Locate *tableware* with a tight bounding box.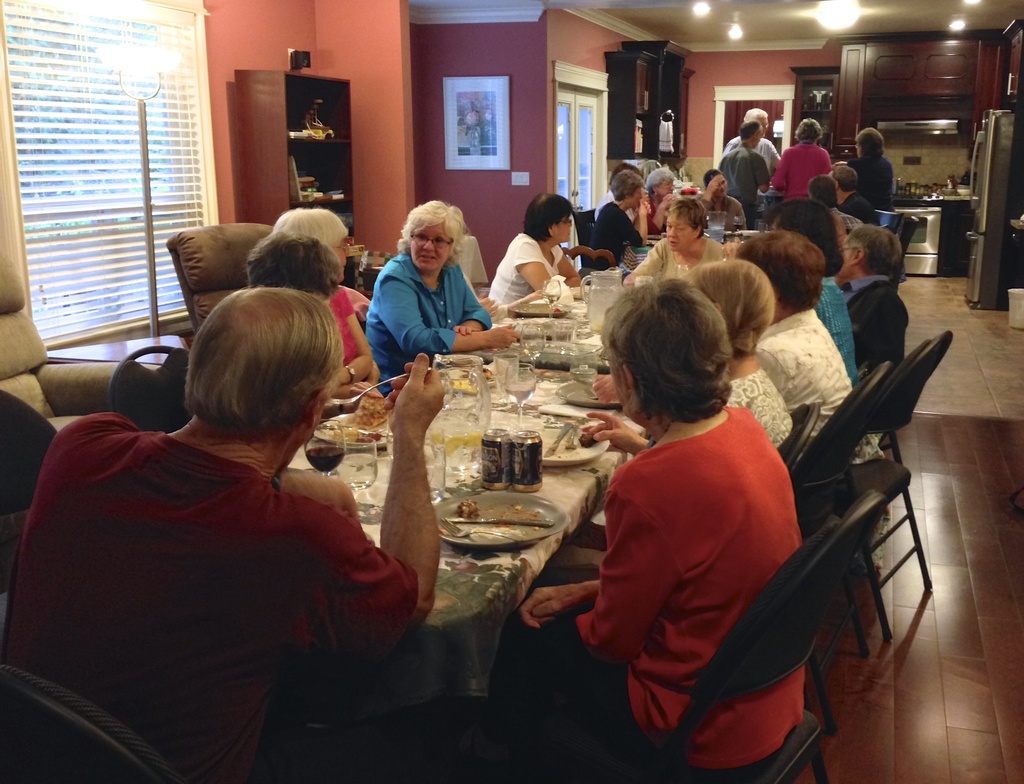
554:321:577:351.
